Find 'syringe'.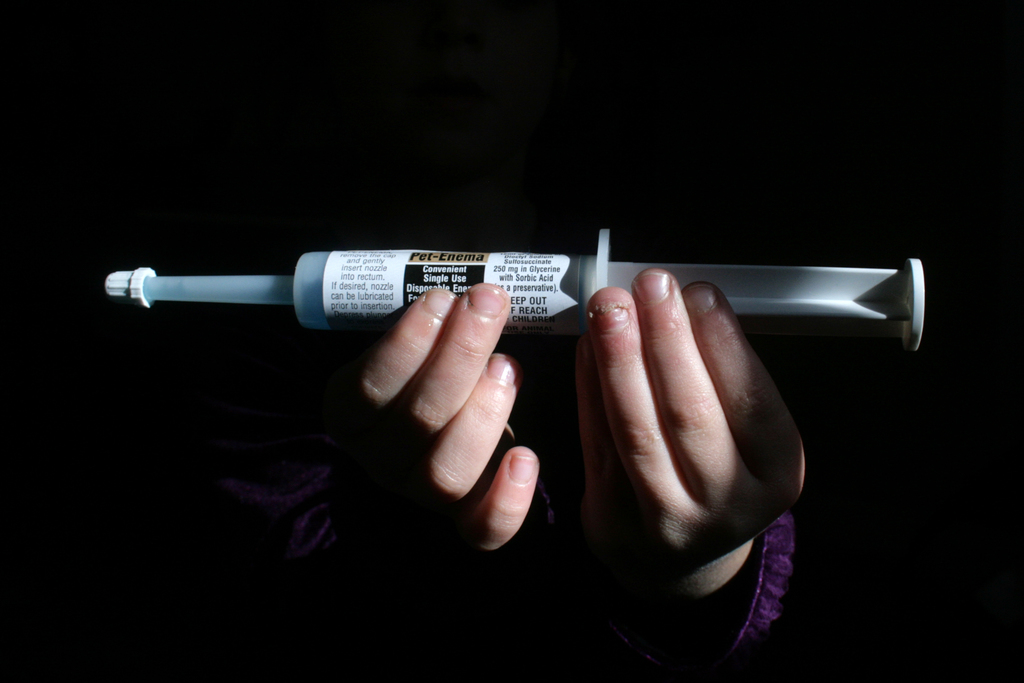
104/229/927/356.
